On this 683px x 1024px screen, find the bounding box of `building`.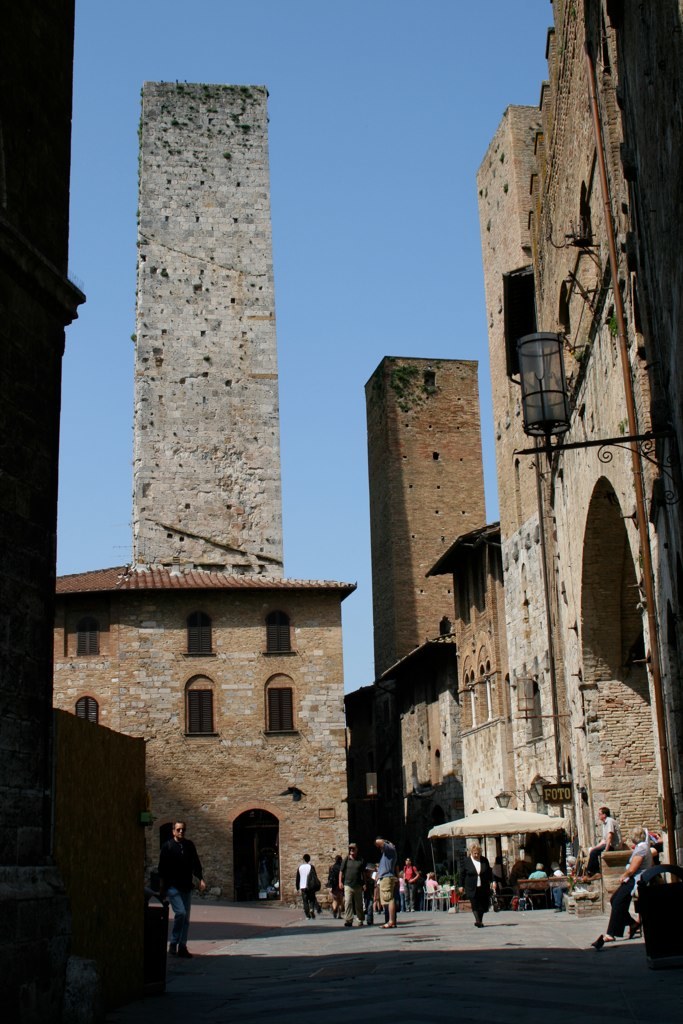
Bounding box: box=[48, 87, 359, 910].
